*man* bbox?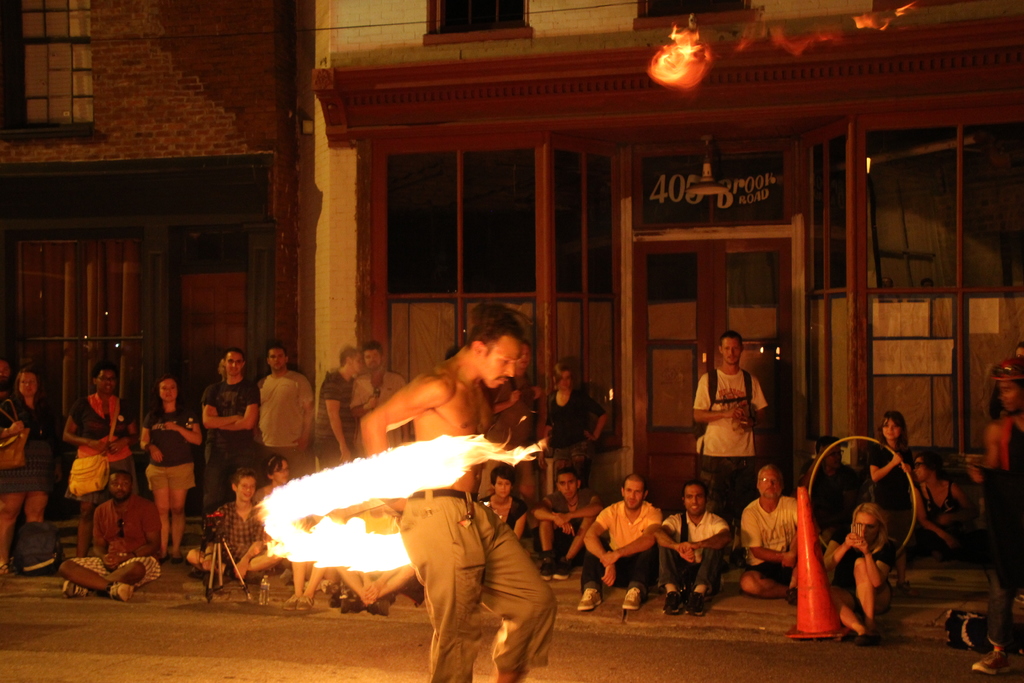
{"left": 353, "top": 341, "right": 409, "bottom": 456}
